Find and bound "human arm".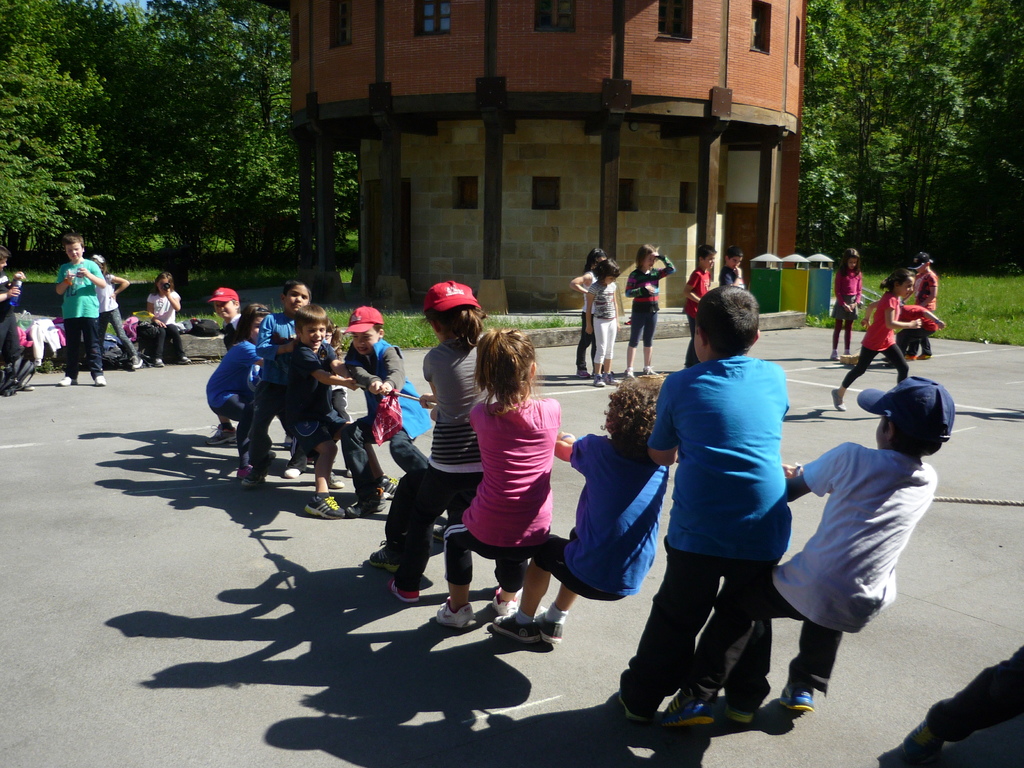
Bound: crop(463, 403, 484, 429).
